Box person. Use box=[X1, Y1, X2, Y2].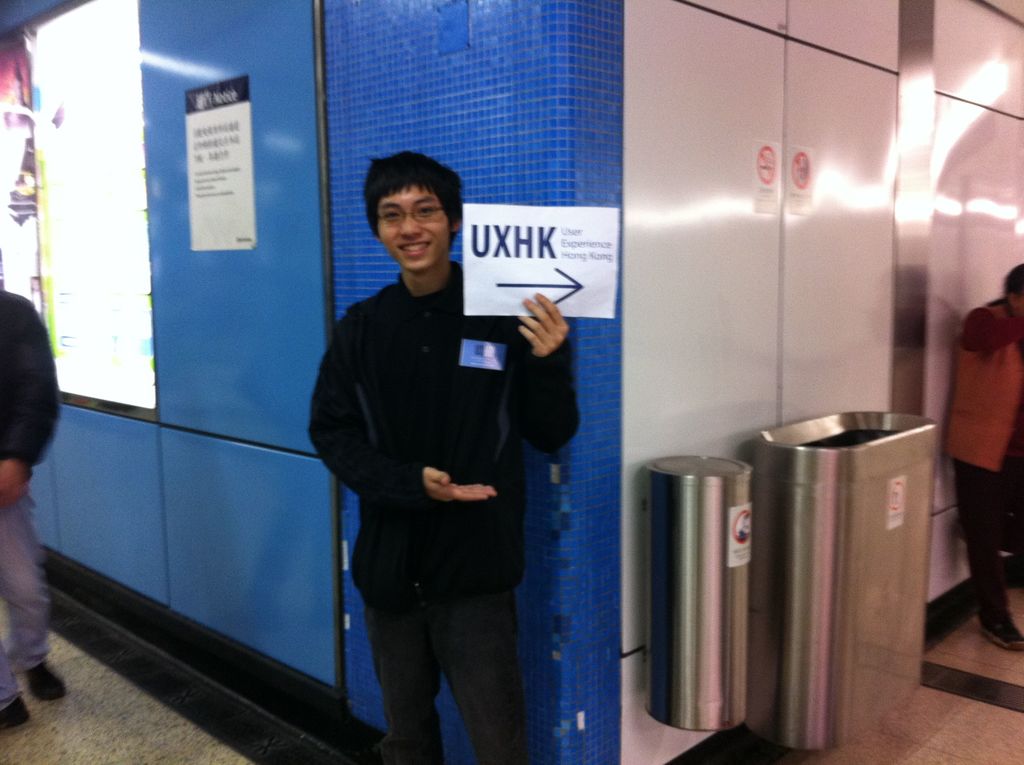
box=[940, 257, 1023, 656].
